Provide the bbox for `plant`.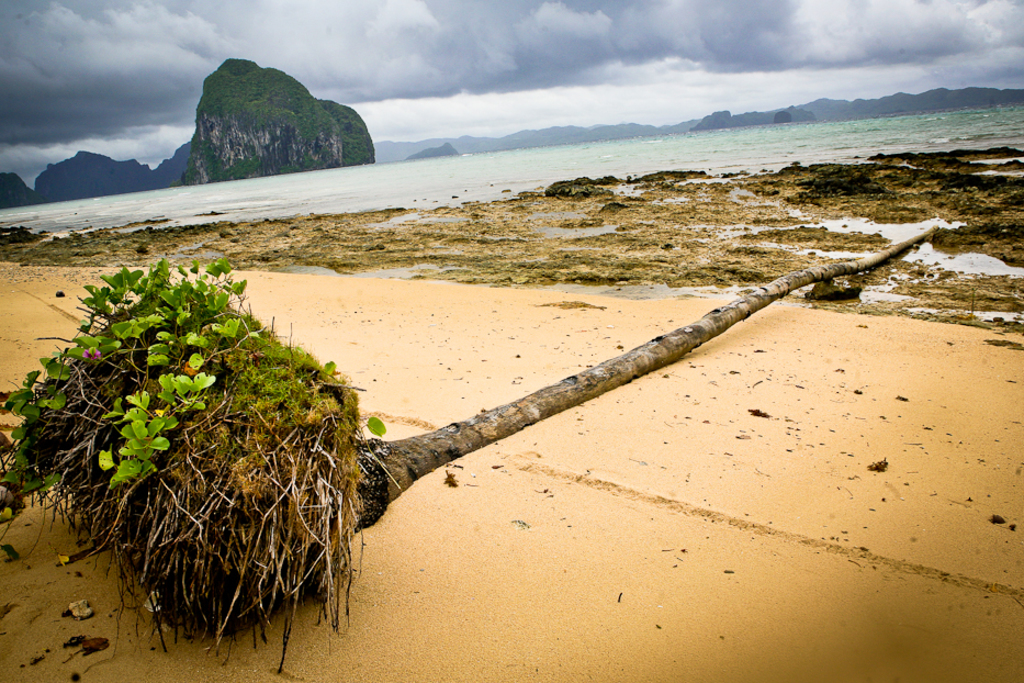
(554, 160, 685, 198).
